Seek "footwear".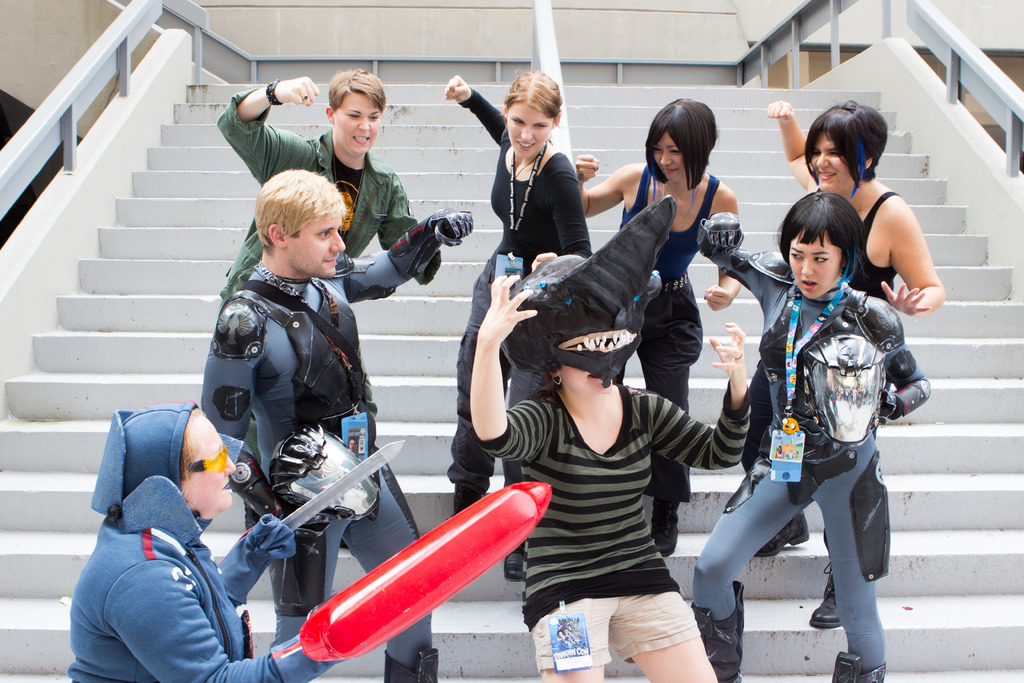
(left=760, top=514, right=808, bottom=563).
